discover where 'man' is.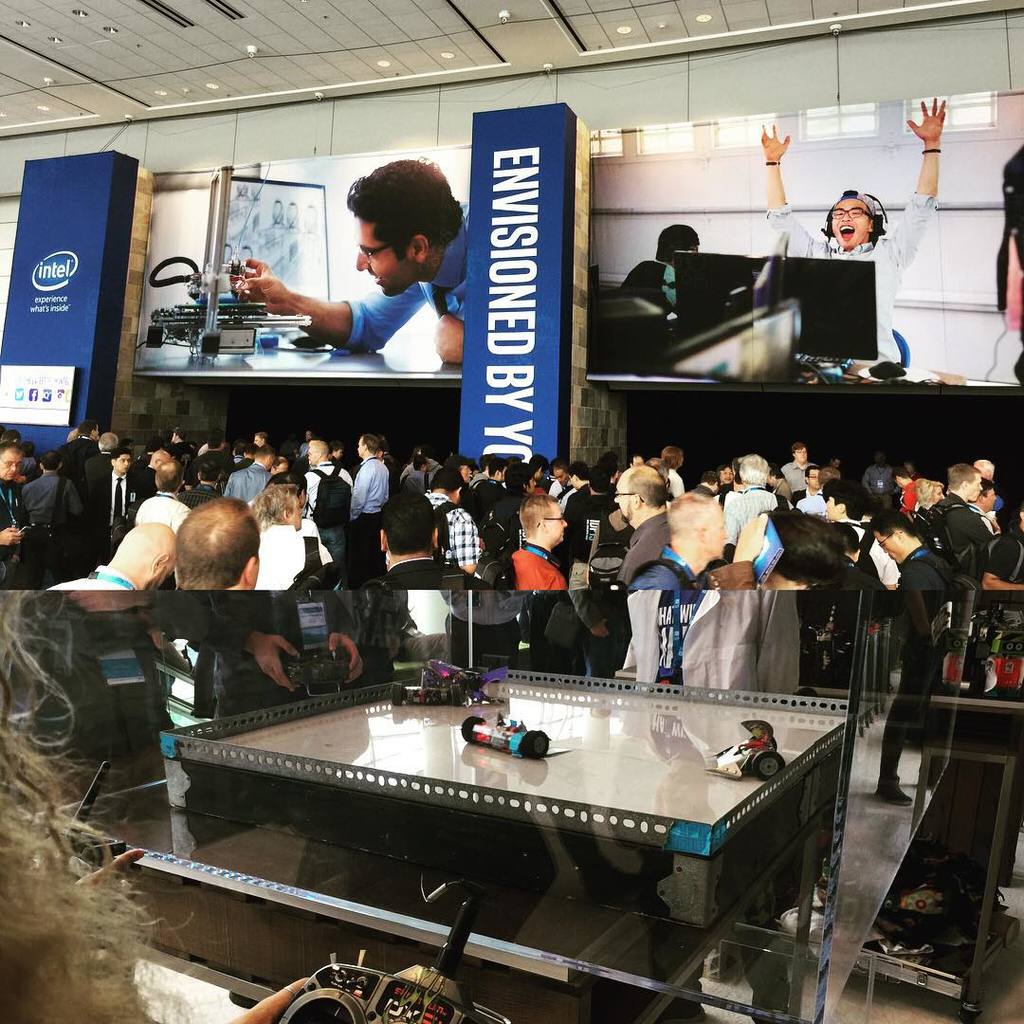
Discovered at {"left": 221, "top": 445, "right": 278, "bottom": 496}.
